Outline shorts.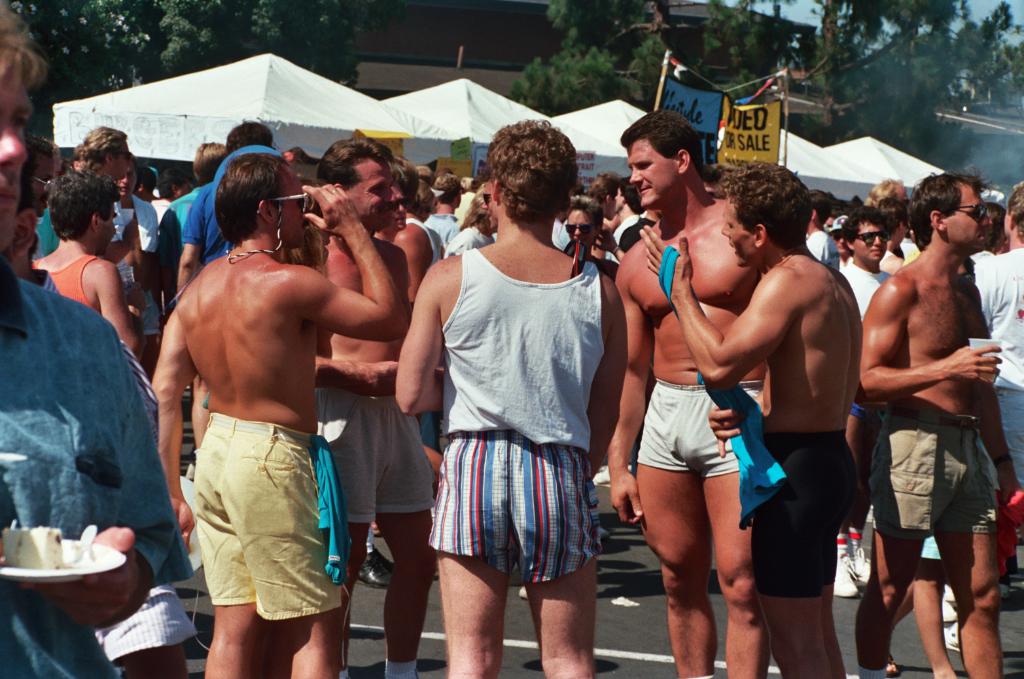
Outline: bbox=[866, 413, 1001, 530].
